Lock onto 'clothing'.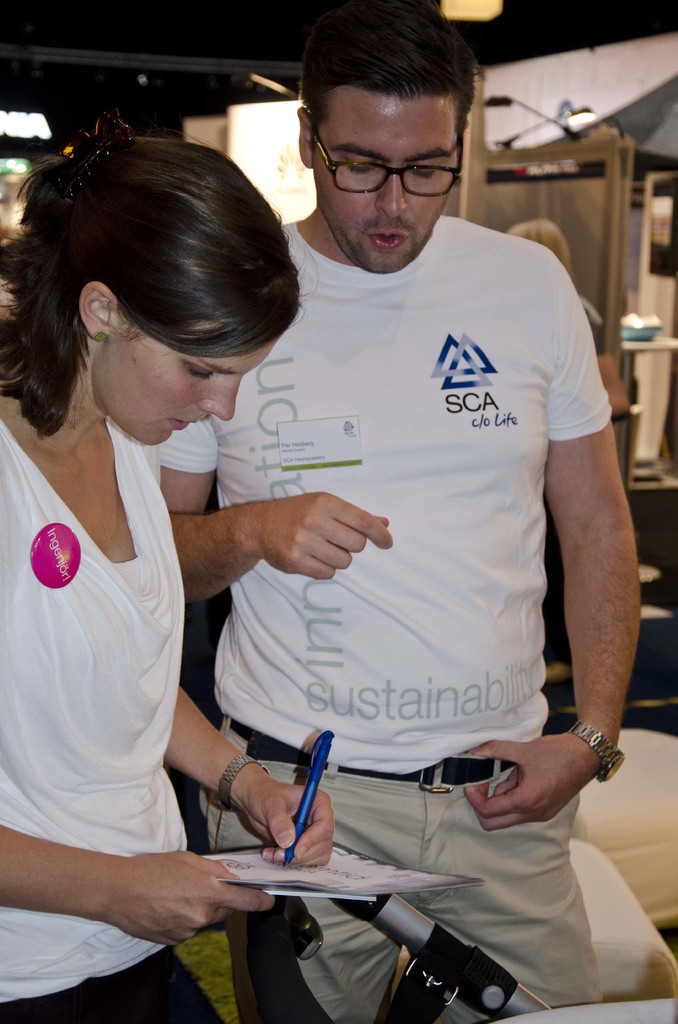
Locked: box(542, 292, 611, 666).
